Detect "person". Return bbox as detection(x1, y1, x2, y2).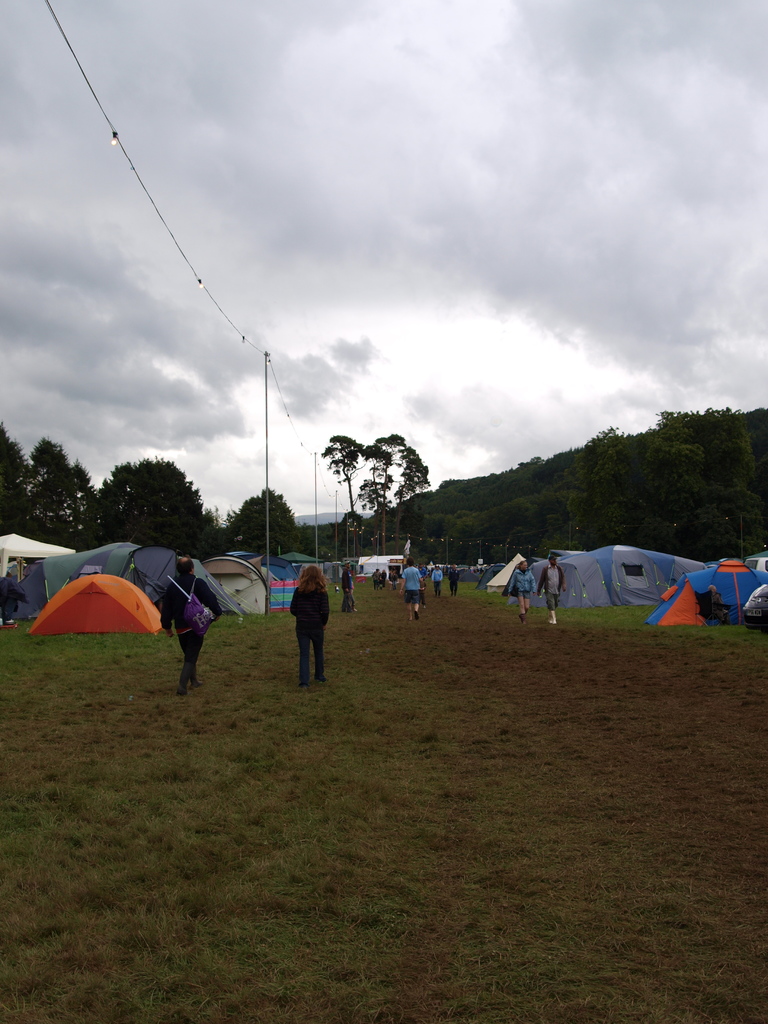
detection(513, 562, 534, 616).
